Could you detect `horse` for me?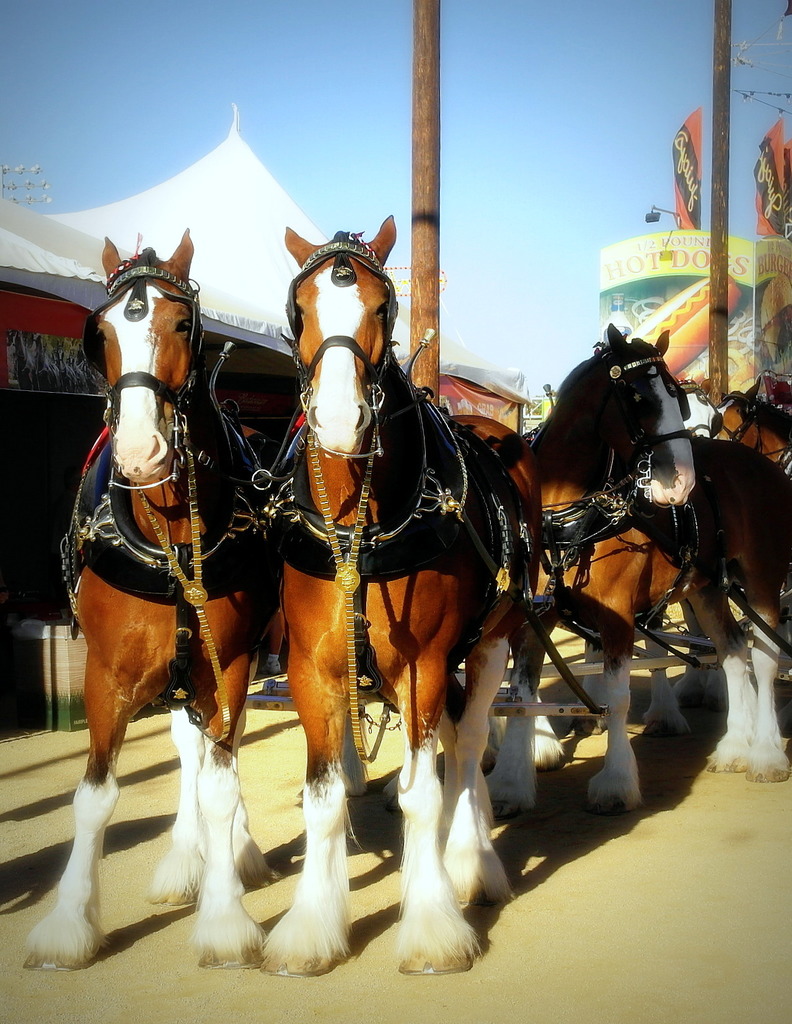
Detection result: pyautogui.locateOnScreen(481, 319, 791, 819).
